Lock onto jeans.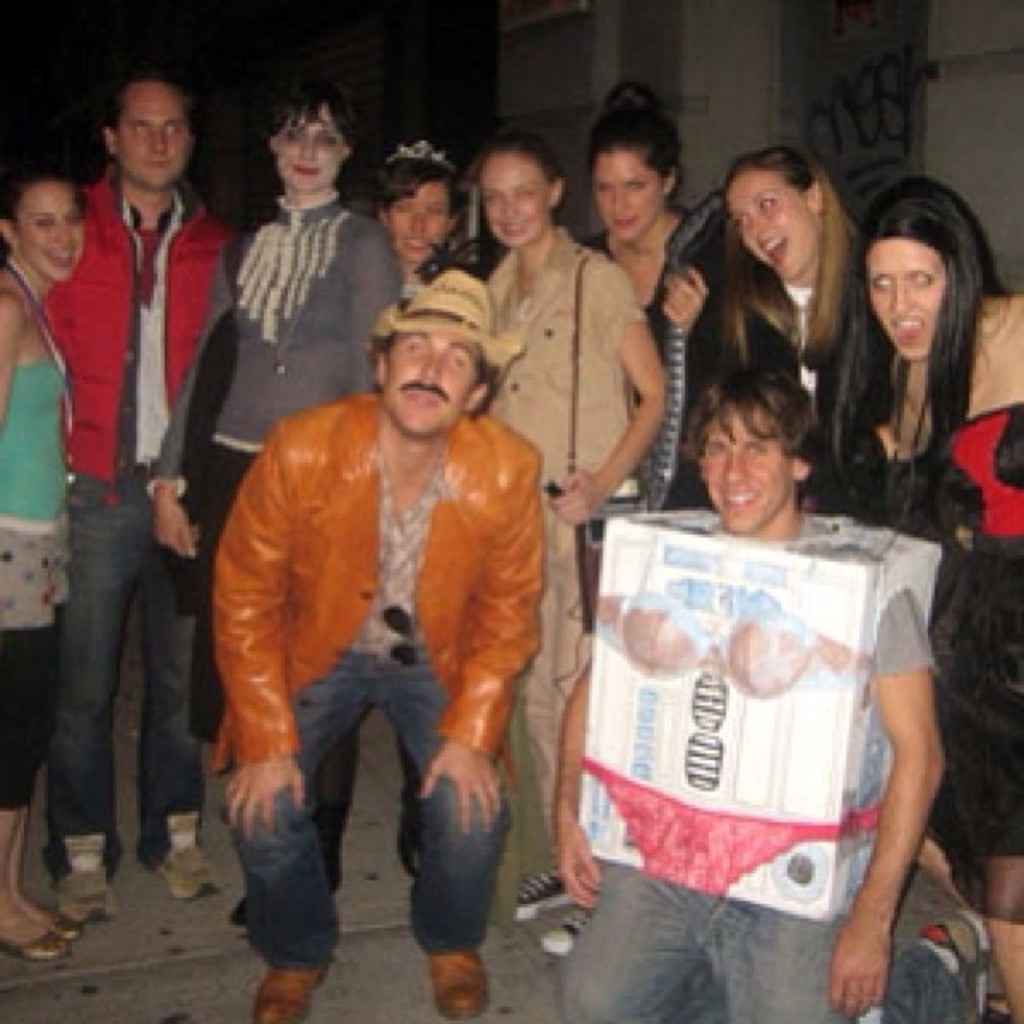
Locked: [557, 864, 960, 1022].
